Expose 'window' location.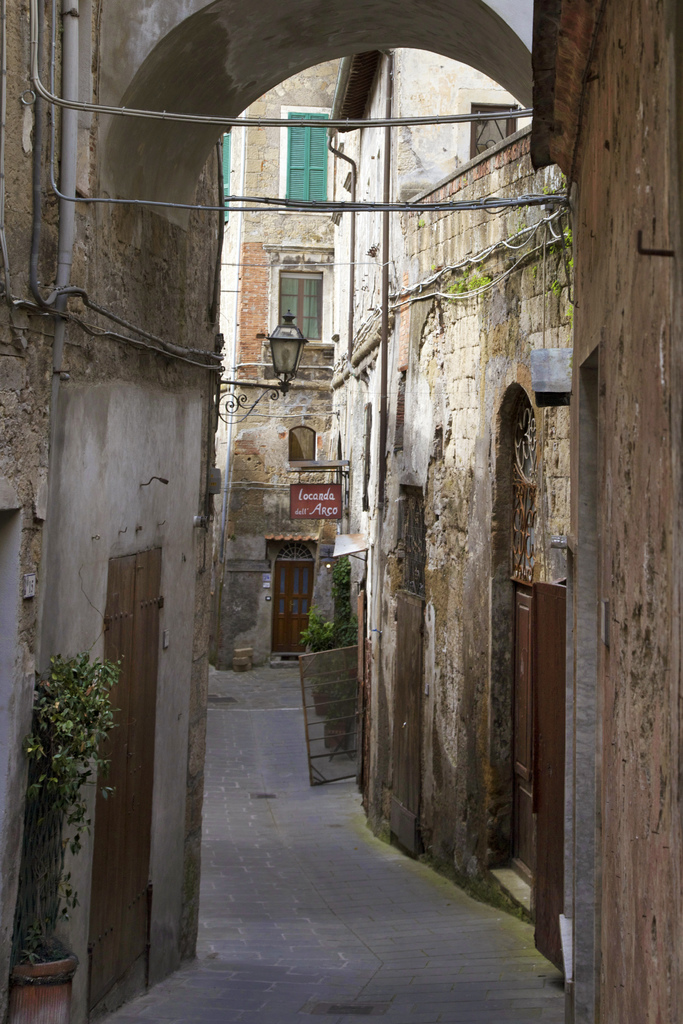
Exposed at [left=274, top=240, right=334, bottom=326].
